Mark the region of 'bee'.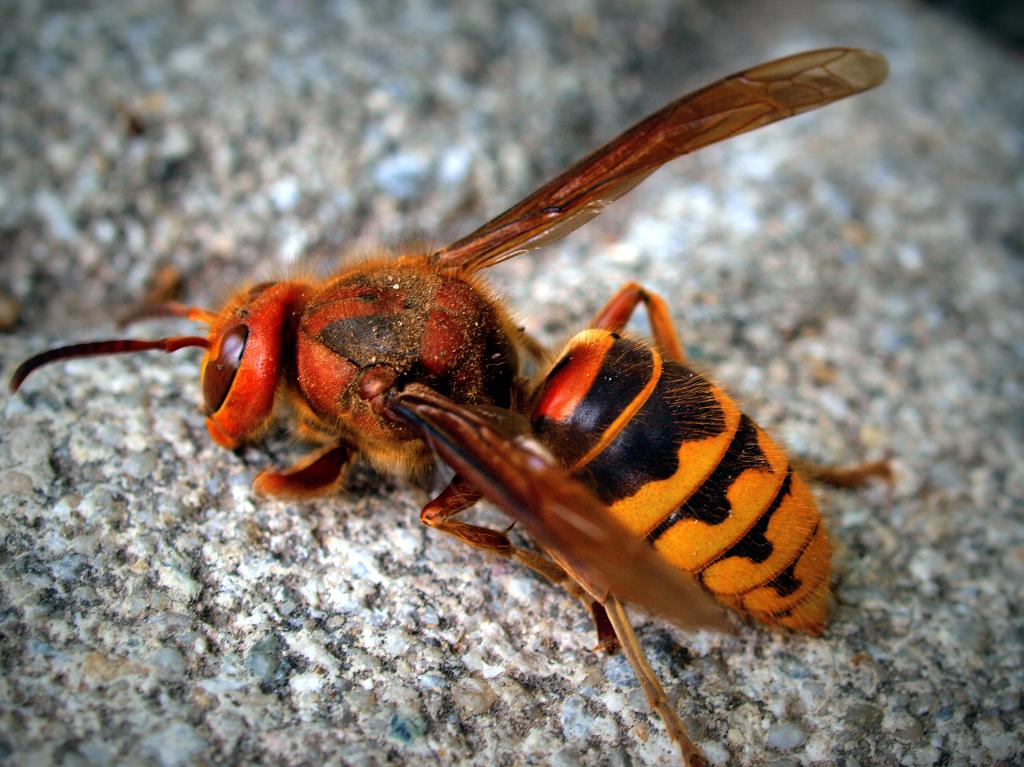
Region: box=[29, 79, 875, 763].
